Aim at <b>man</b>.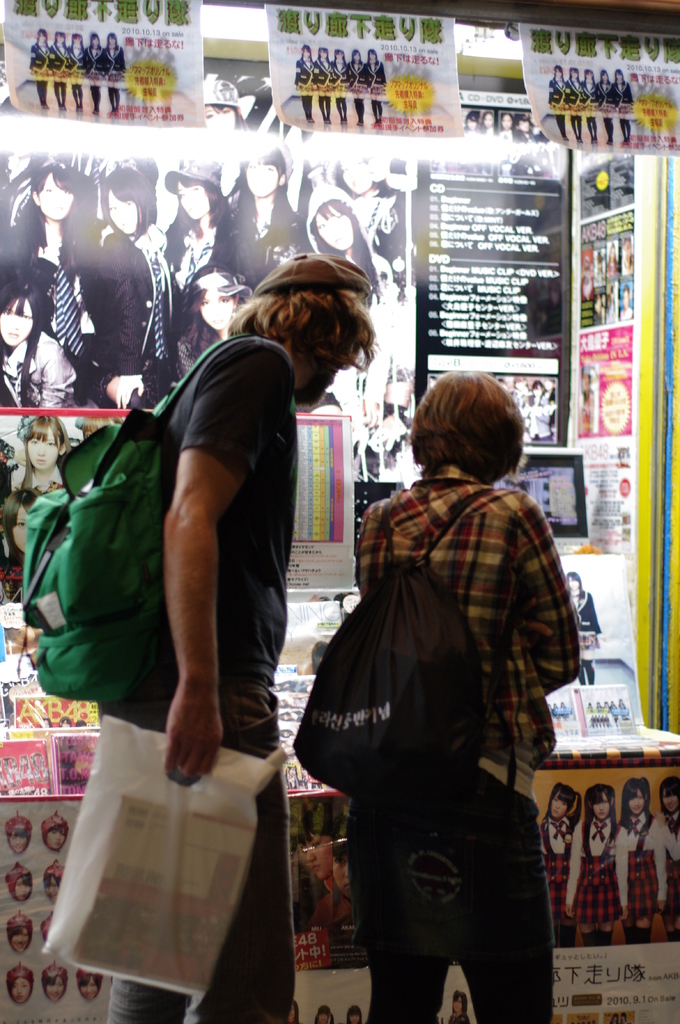
Aimed at locate(362, 371, 581, 1023).
